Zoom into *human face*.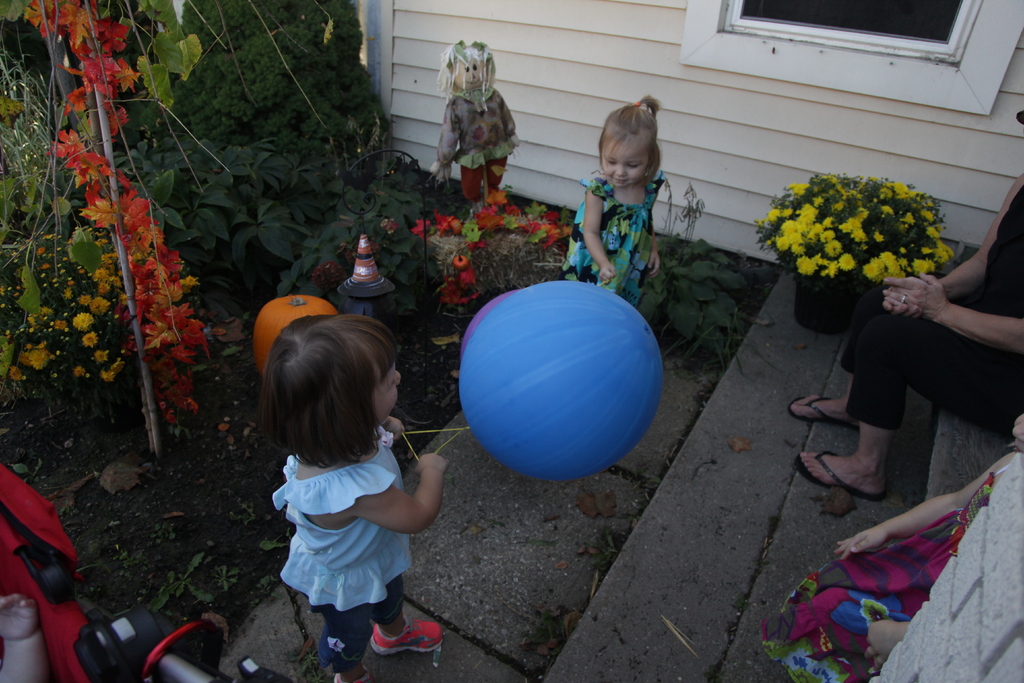
Zoom target: <region>449, 50, 493, 96</region>.
